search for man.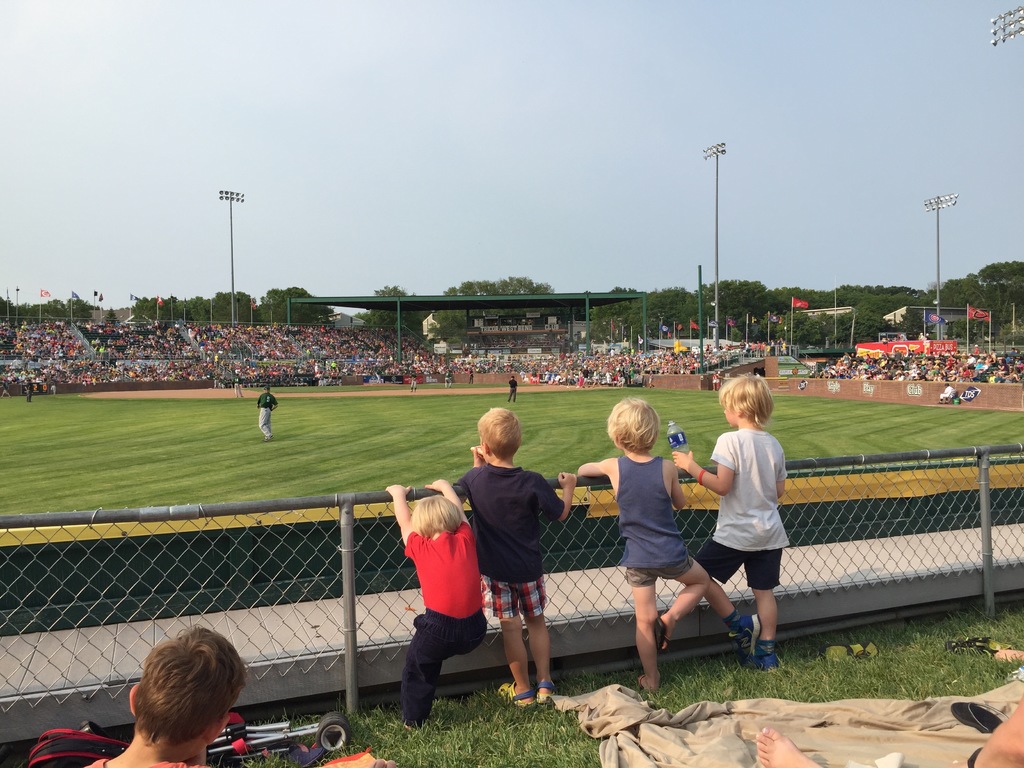
Found at (left=443, top=369, right=451, bottom=389).
